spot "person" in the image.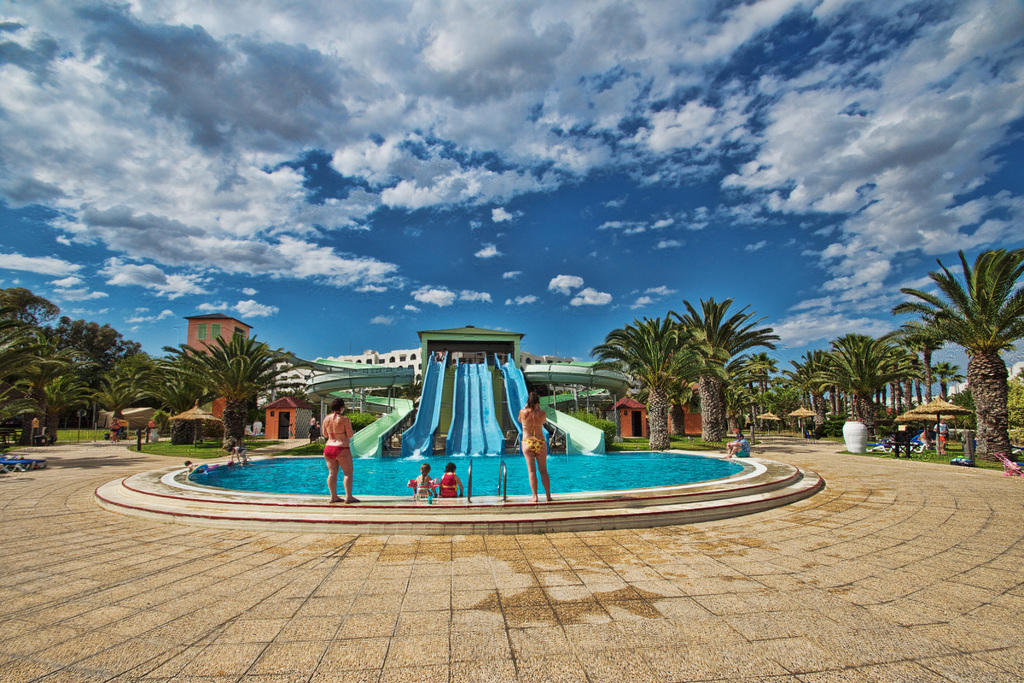
"person" found at select_region(144, 416, 159, 441).
